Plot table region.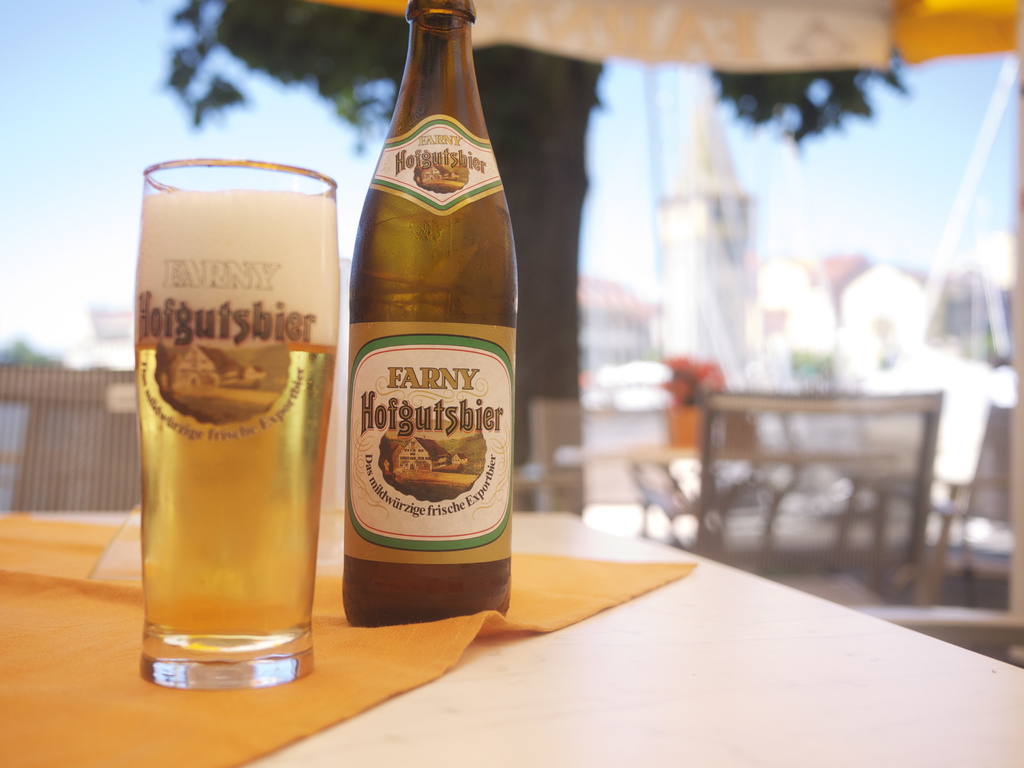
Plotted at l=553, t=437, r=902, b=522.
